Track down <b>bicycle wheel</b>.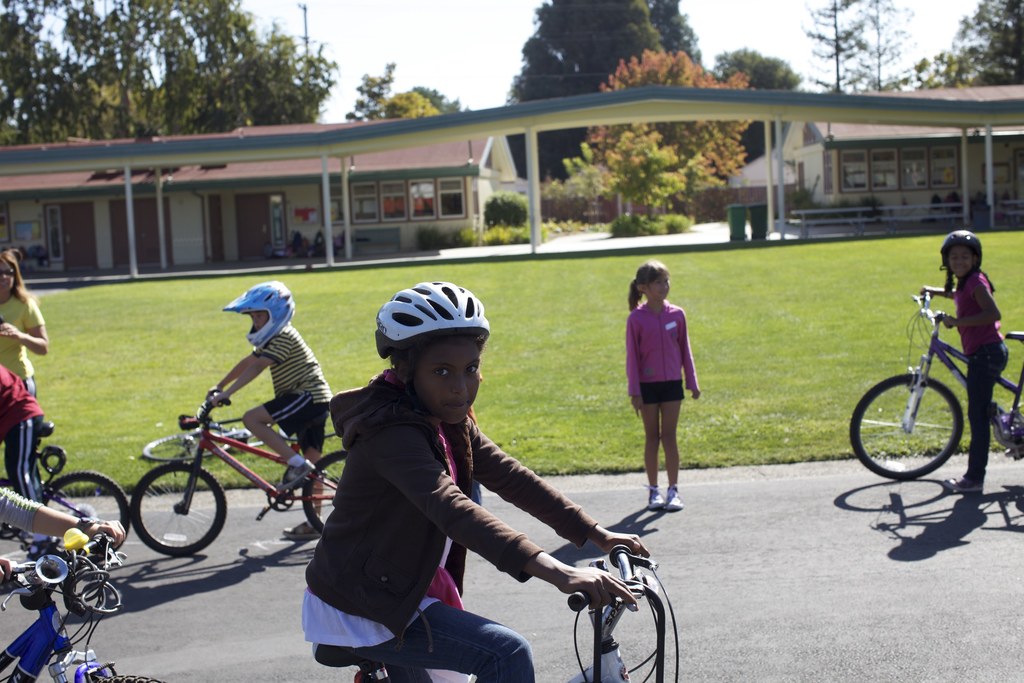
Tracked to <region>304, 454, 350, 532</region>.
